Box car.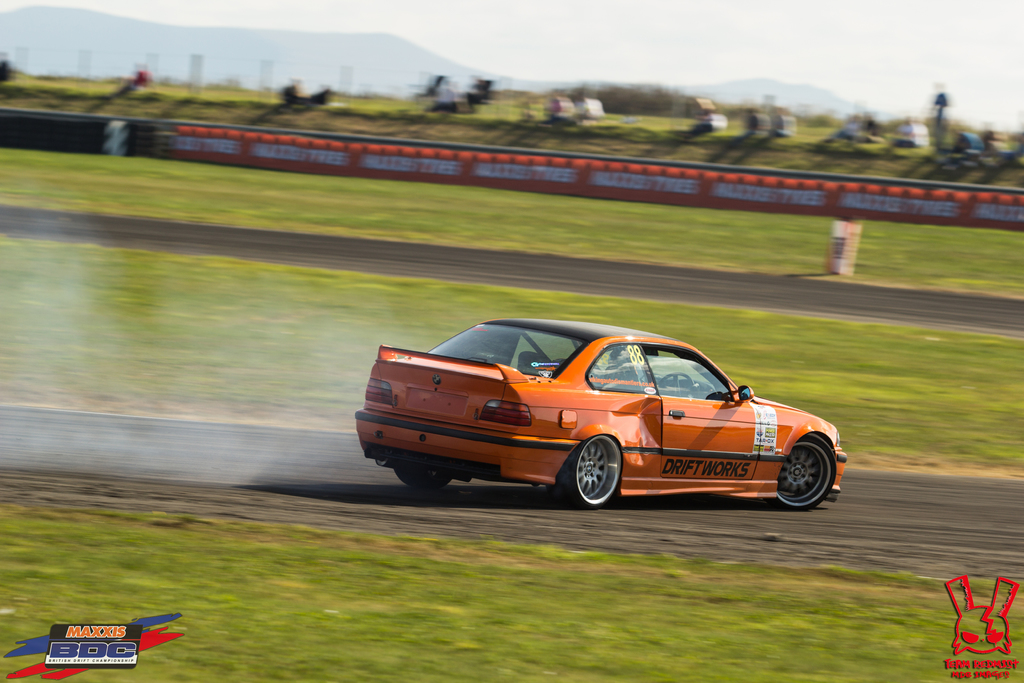
locate(353, 318, 850, 519).
